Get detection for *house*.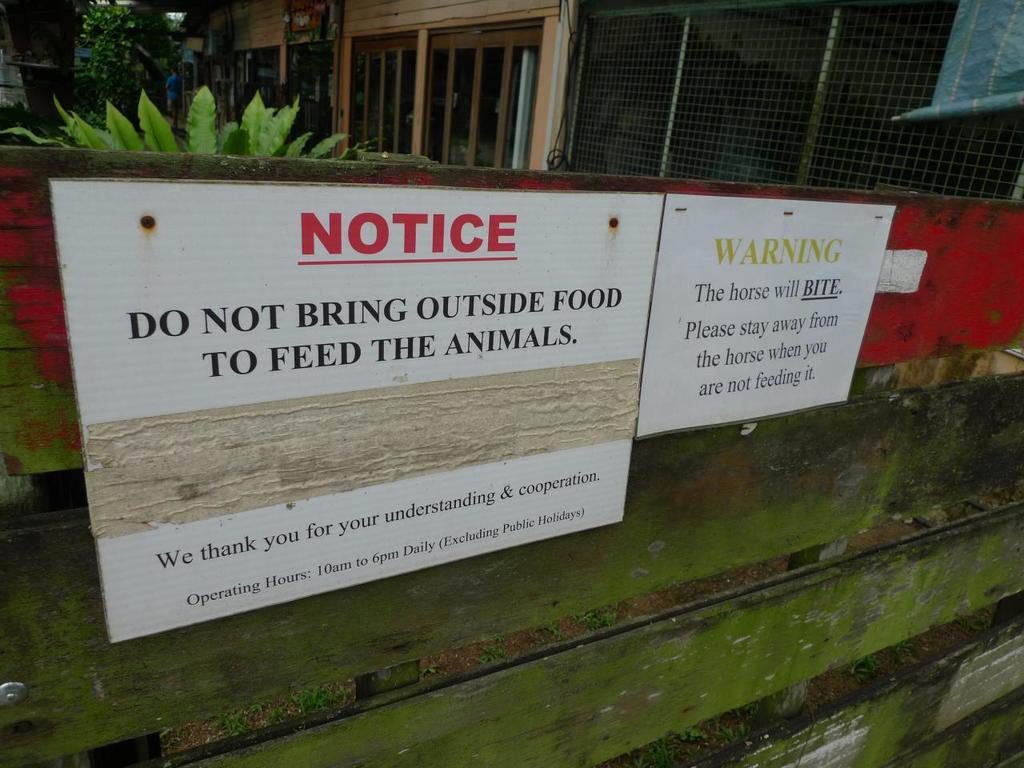
Detection: region(0, 0, 1023, 522).
